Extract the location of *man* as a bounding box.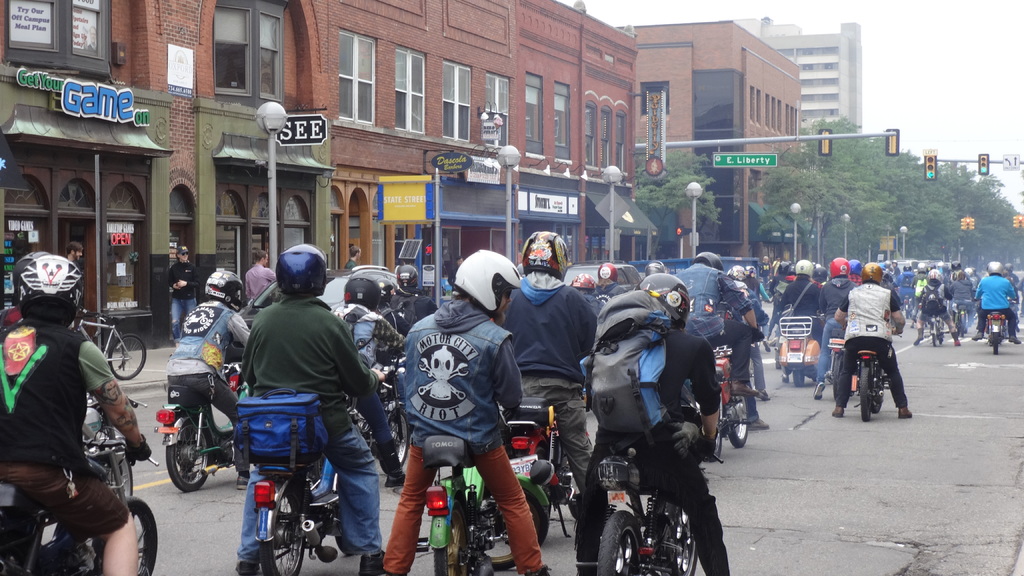
325:273:400:376.
